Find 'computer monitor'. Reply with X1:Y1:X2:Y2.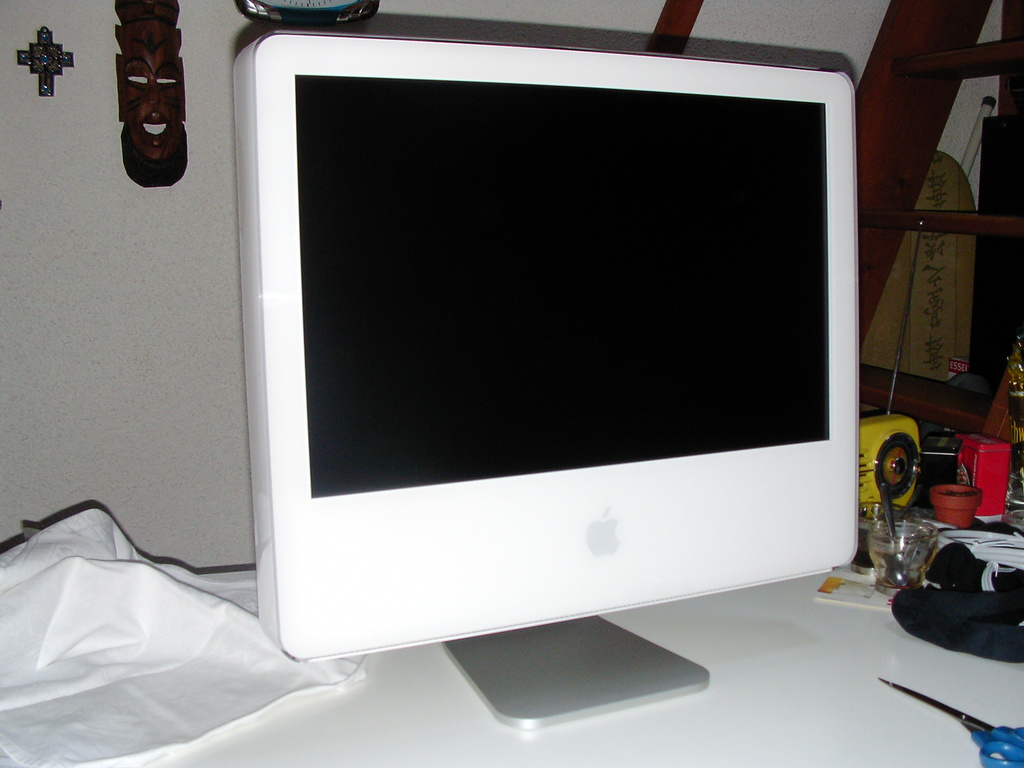
232:26:856:732.
